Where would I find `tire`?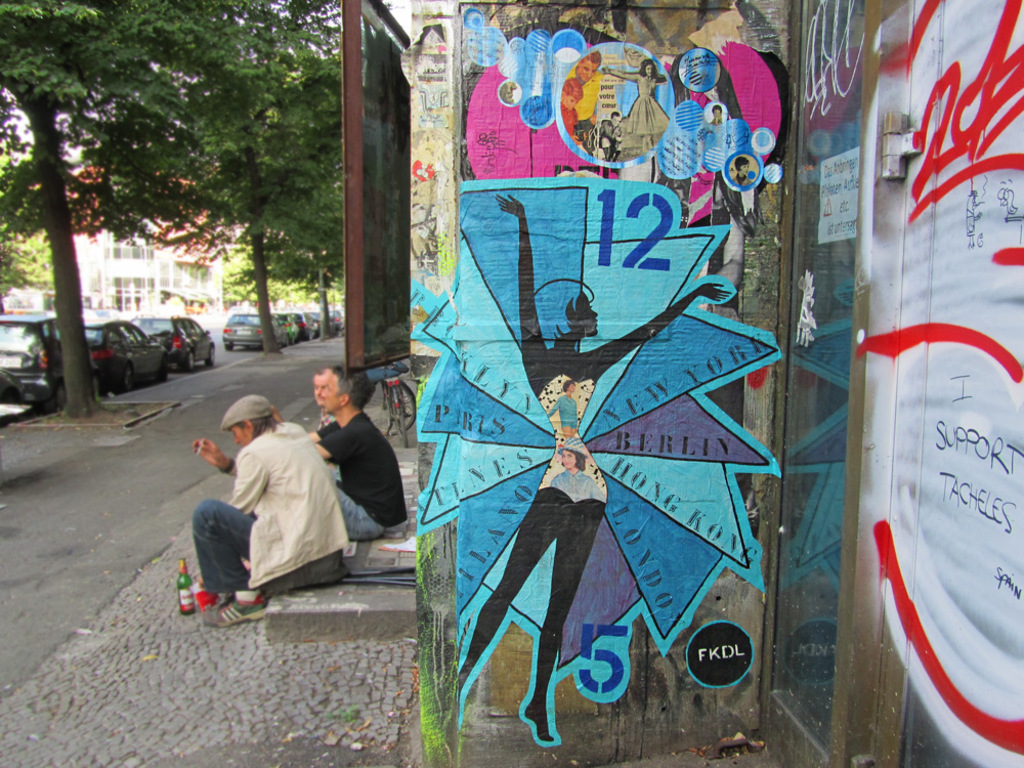
At [x1=391, y1=381, x2=415, y2=427].
